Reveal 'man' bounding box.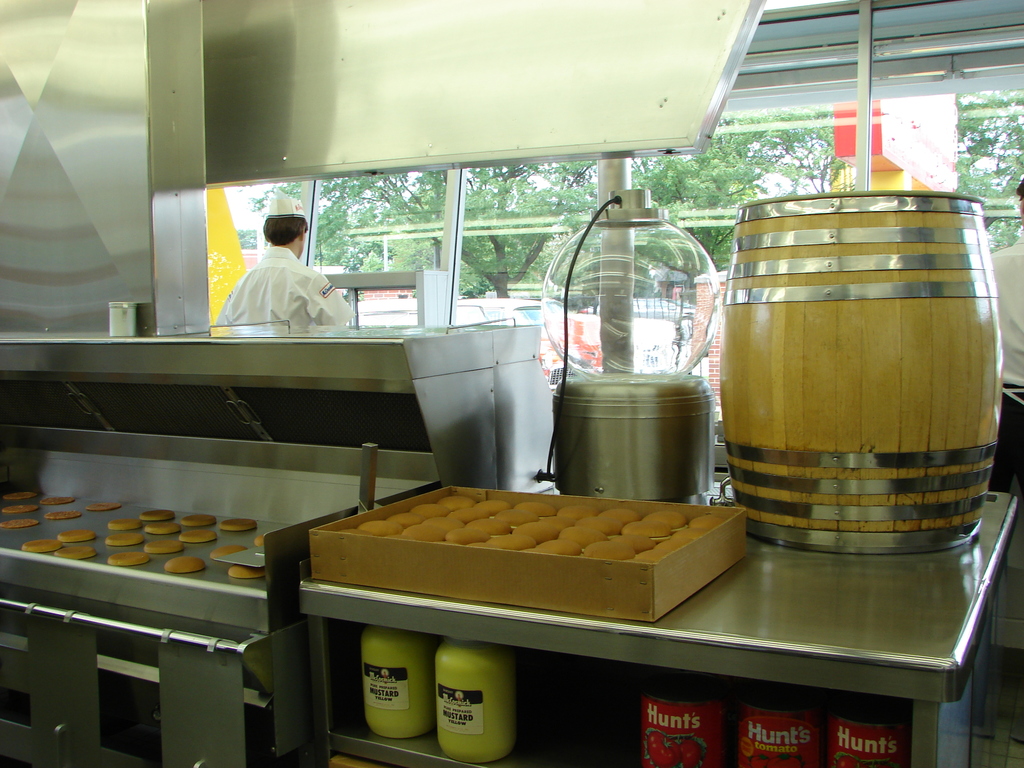
Revealed: pyautogui.locateOnScreen(980, 172, 1023, 495).
